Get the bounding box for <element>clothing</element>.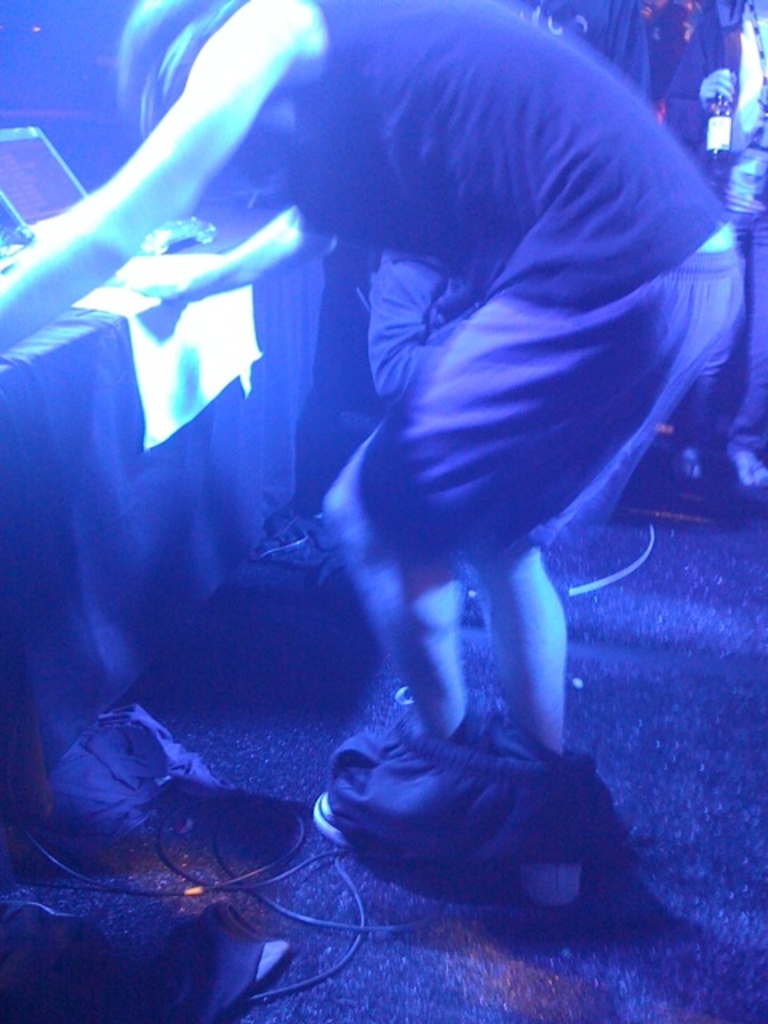
<box>261,0,725,723</box>.
